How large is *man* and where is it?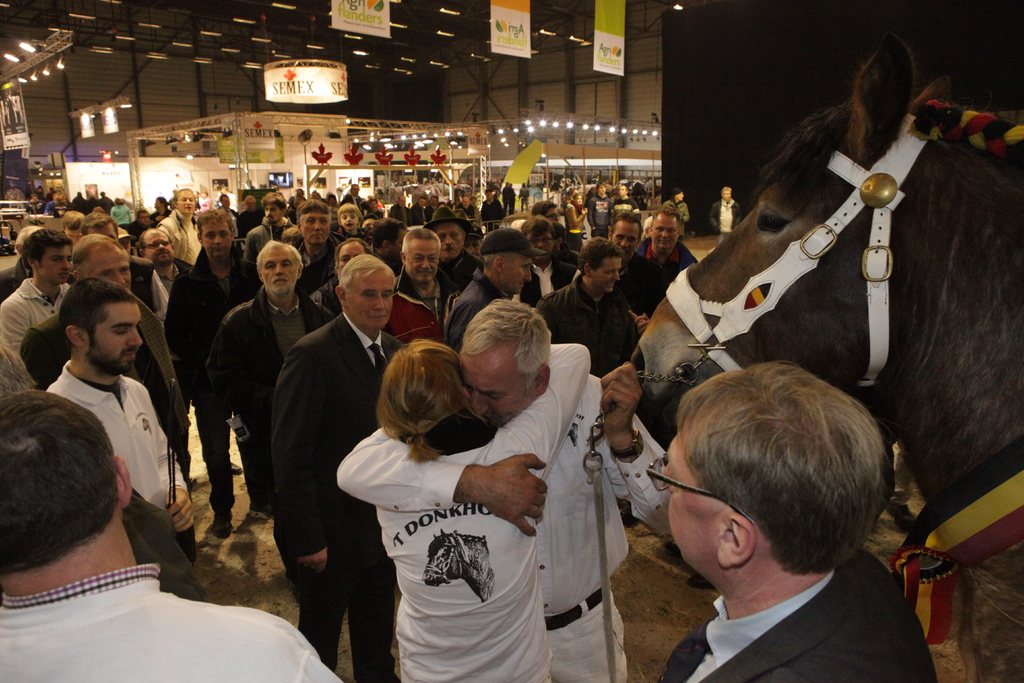
Bounding box: (left=0, top=395, right=335, bottom=682).
